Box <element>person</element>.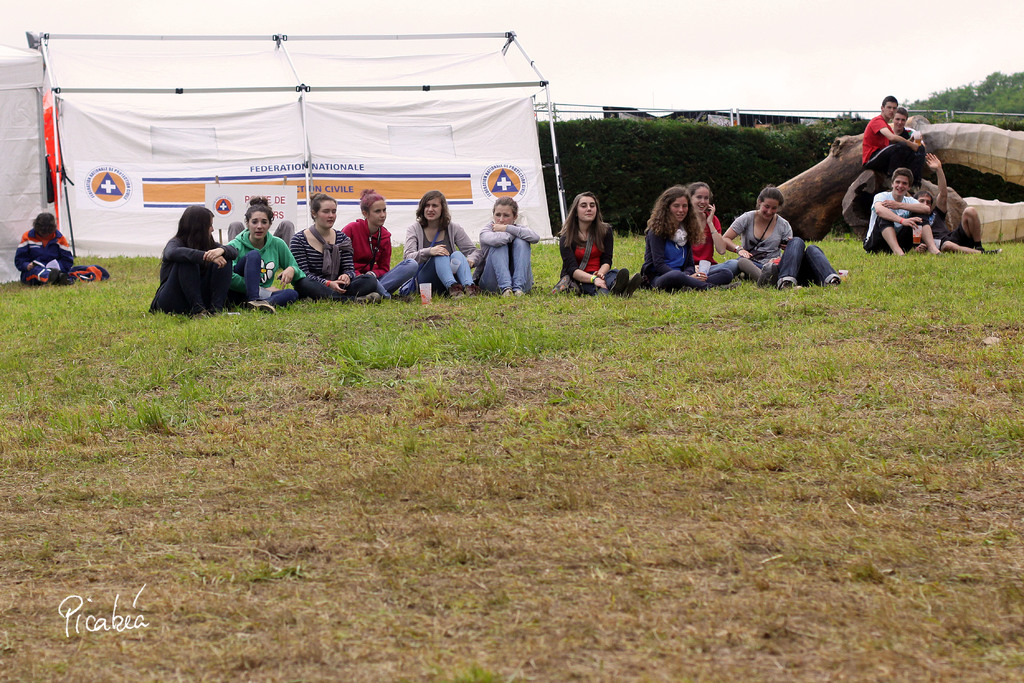
locate(333, 185, 420, 299).
